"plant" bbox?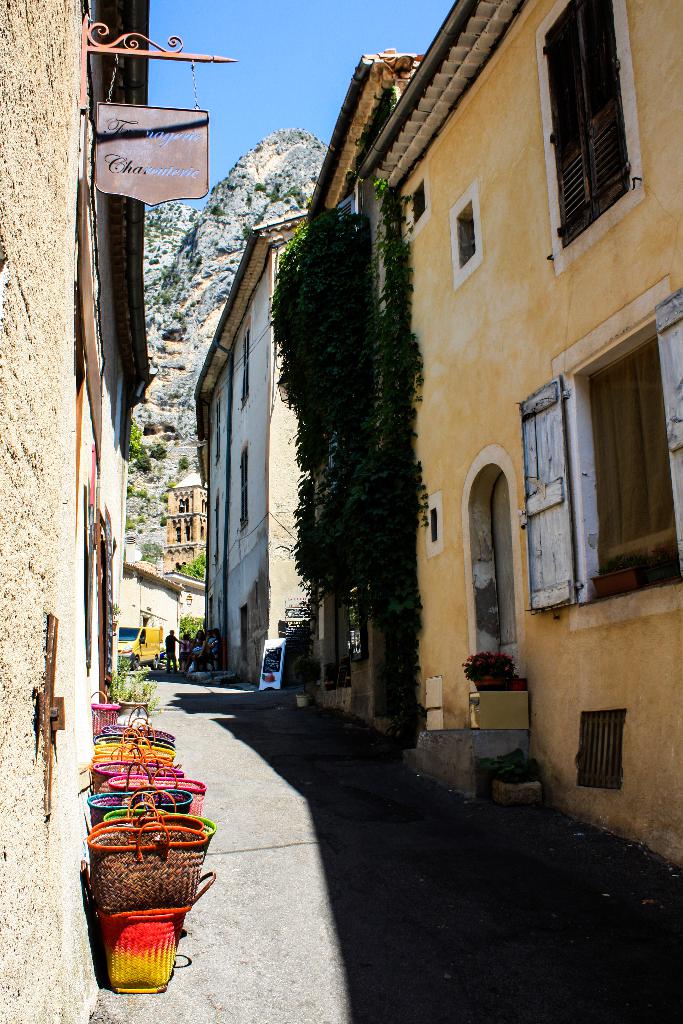
[x1=161, y1=514, x2=168, y2=524]
